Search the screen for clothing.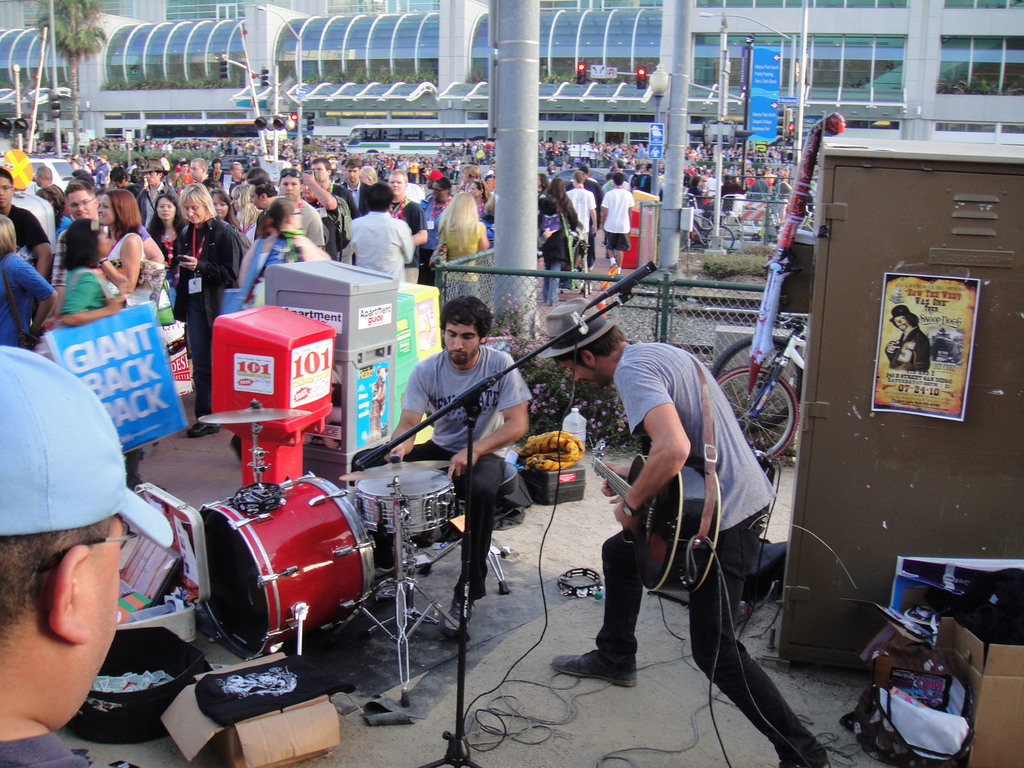
Found at [92, 161, 110, 188].
